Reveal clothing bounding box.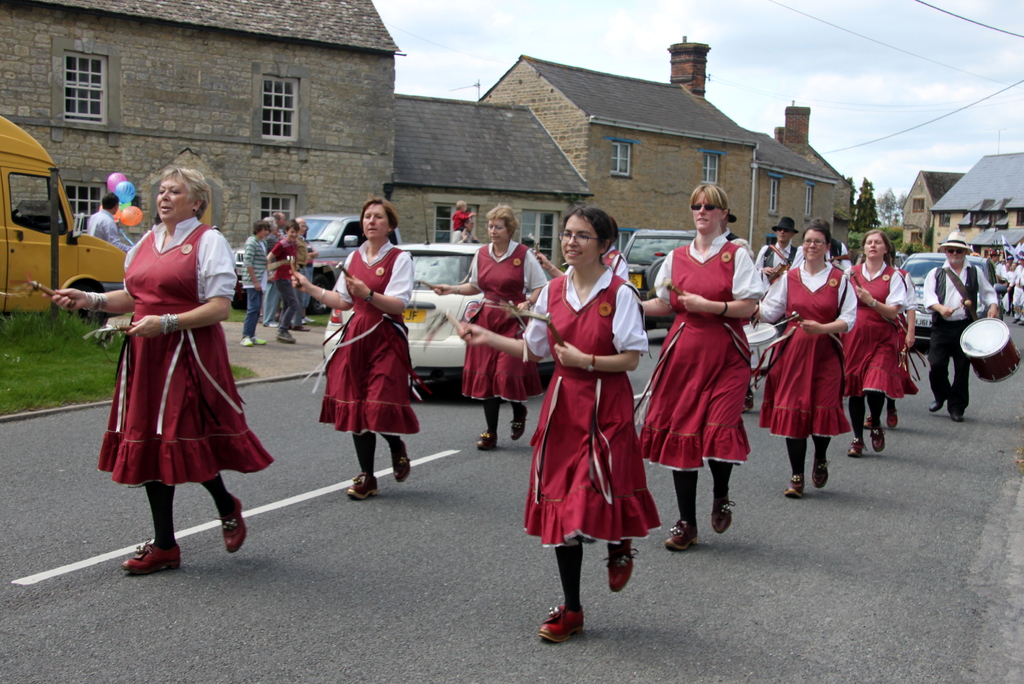
Revealed: bbox(745, 240, 792, 281).
